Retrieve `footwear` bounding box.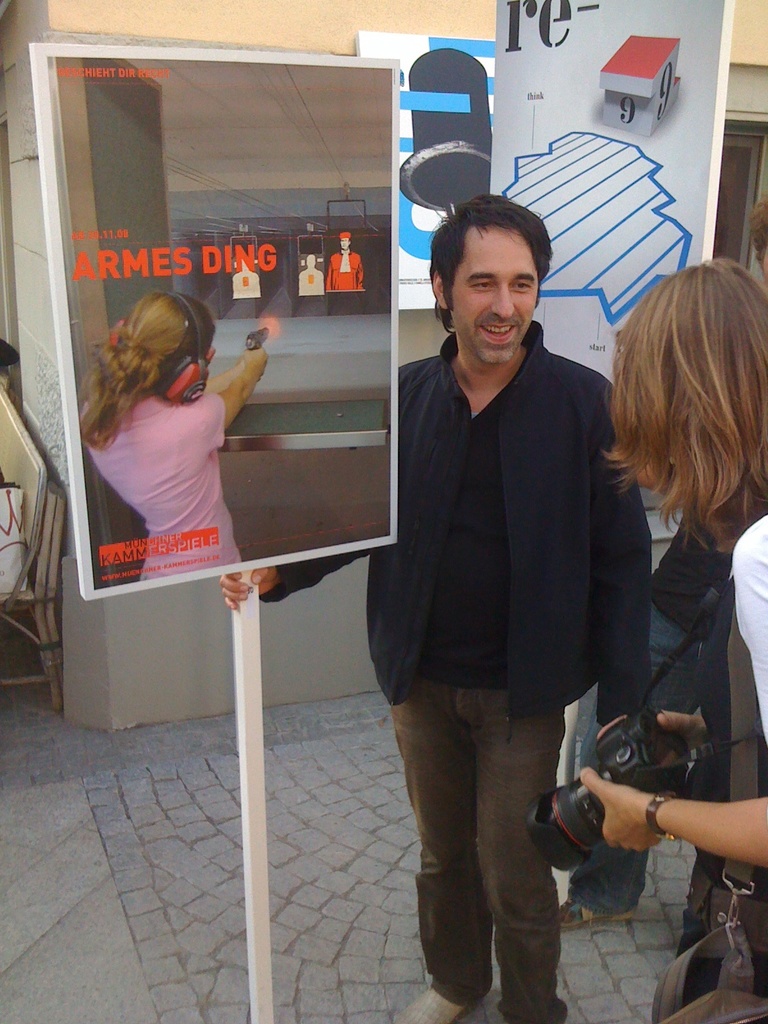
Bounding box: <box>390,982,470,1023</box>.
